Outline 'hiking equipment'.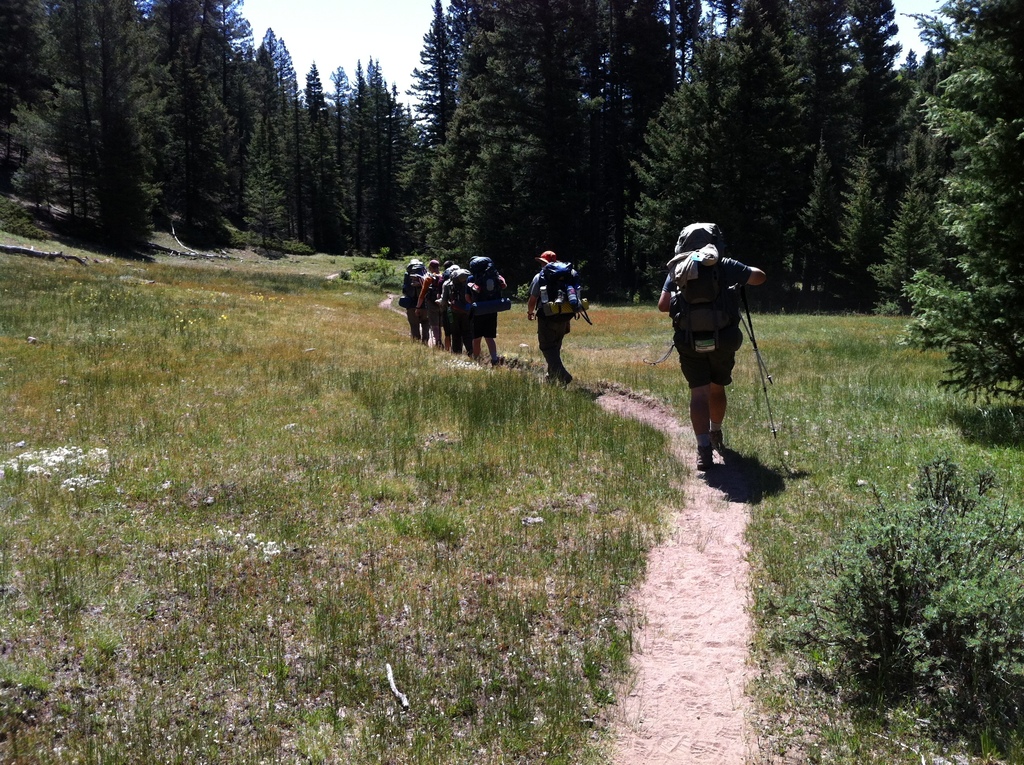
Outline: bbox=(555, 370, 575, 392).
